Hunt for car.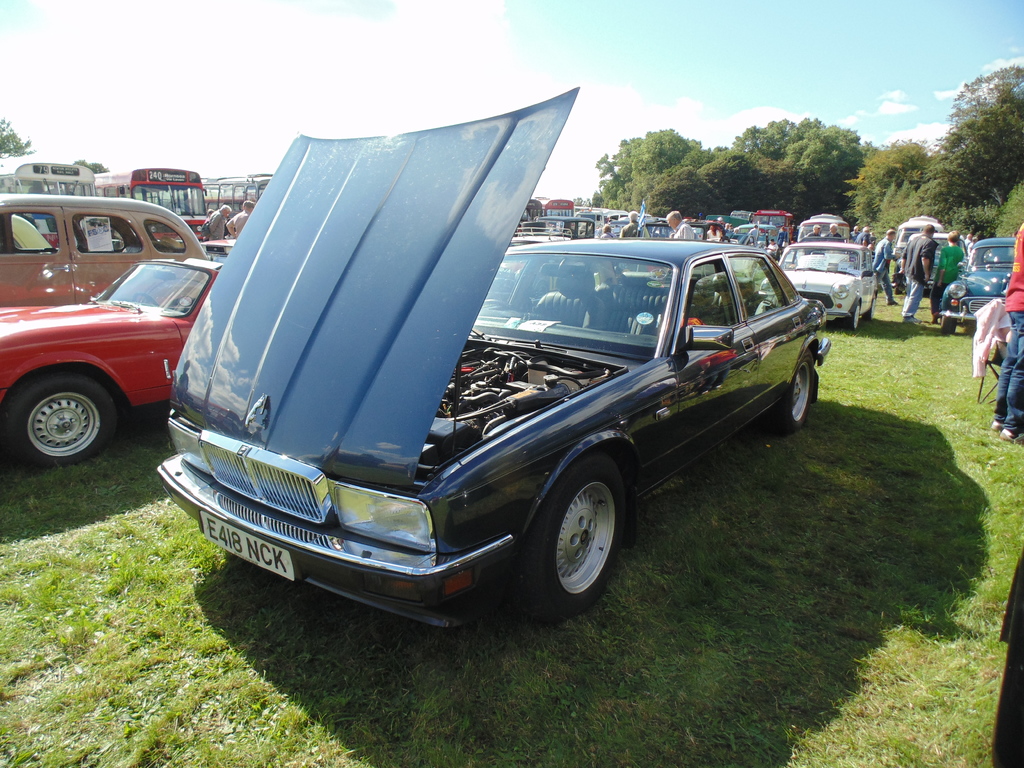
Hunted down at box(146, 72, 836, 602).
